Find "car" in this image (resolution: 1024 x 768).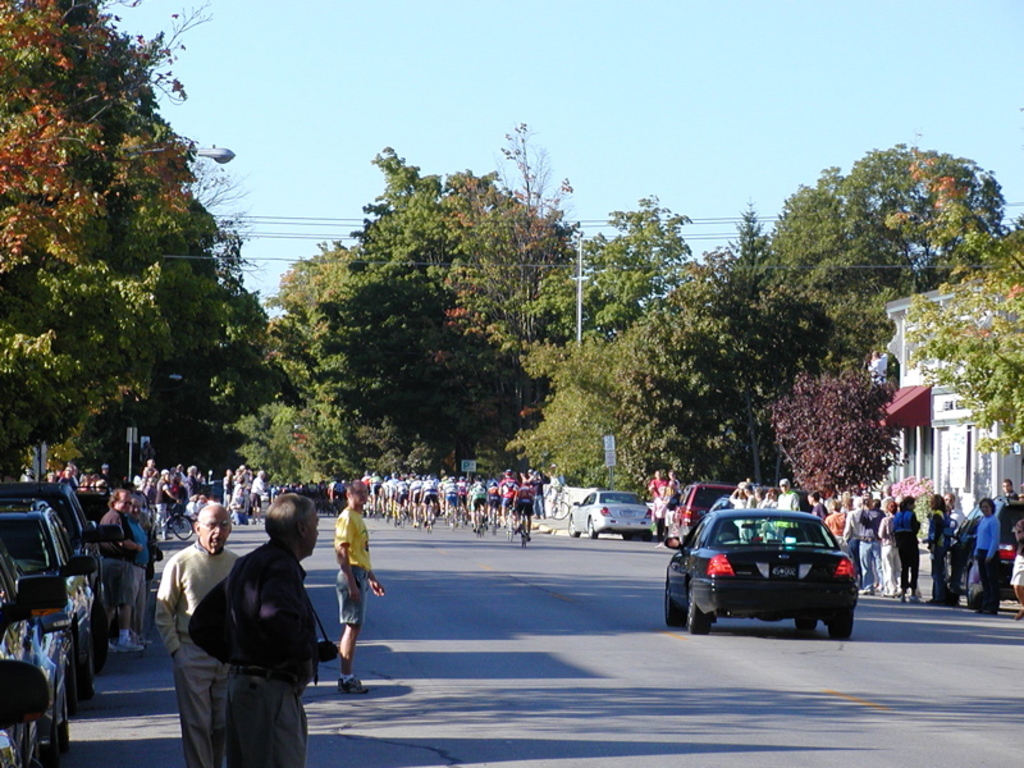
[left=950, top=490, right=1023, bottom=602].
